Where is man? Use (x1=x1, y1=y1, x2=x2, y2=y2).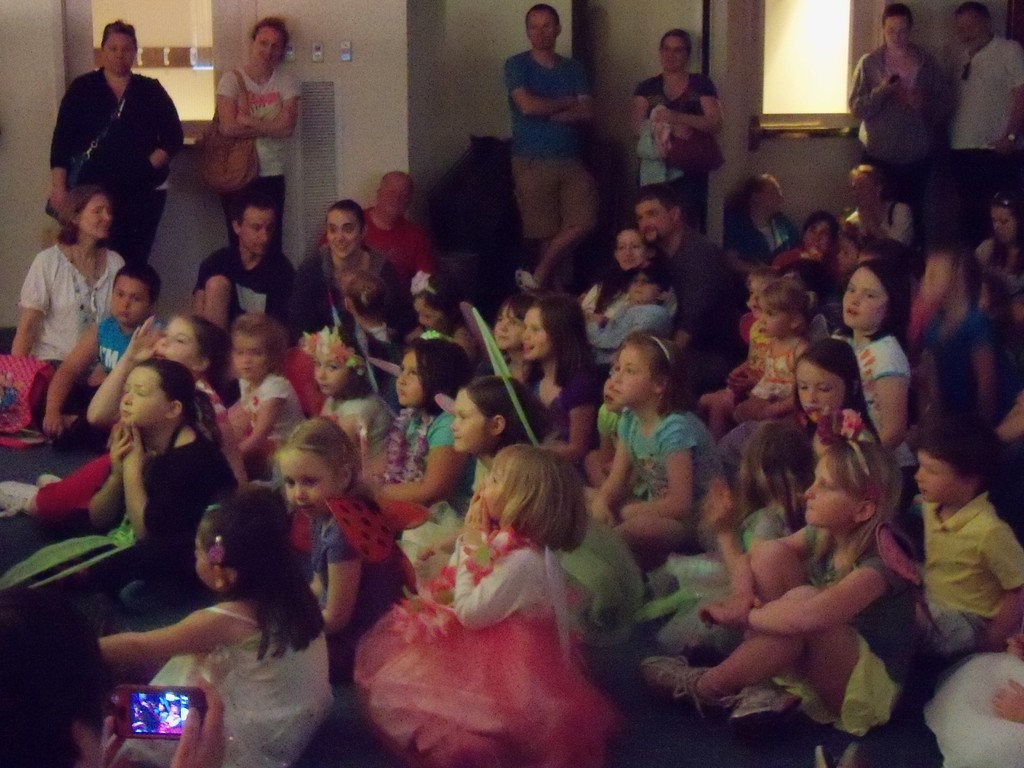
(x1=189, y1=196, x2=292, y2=336).
